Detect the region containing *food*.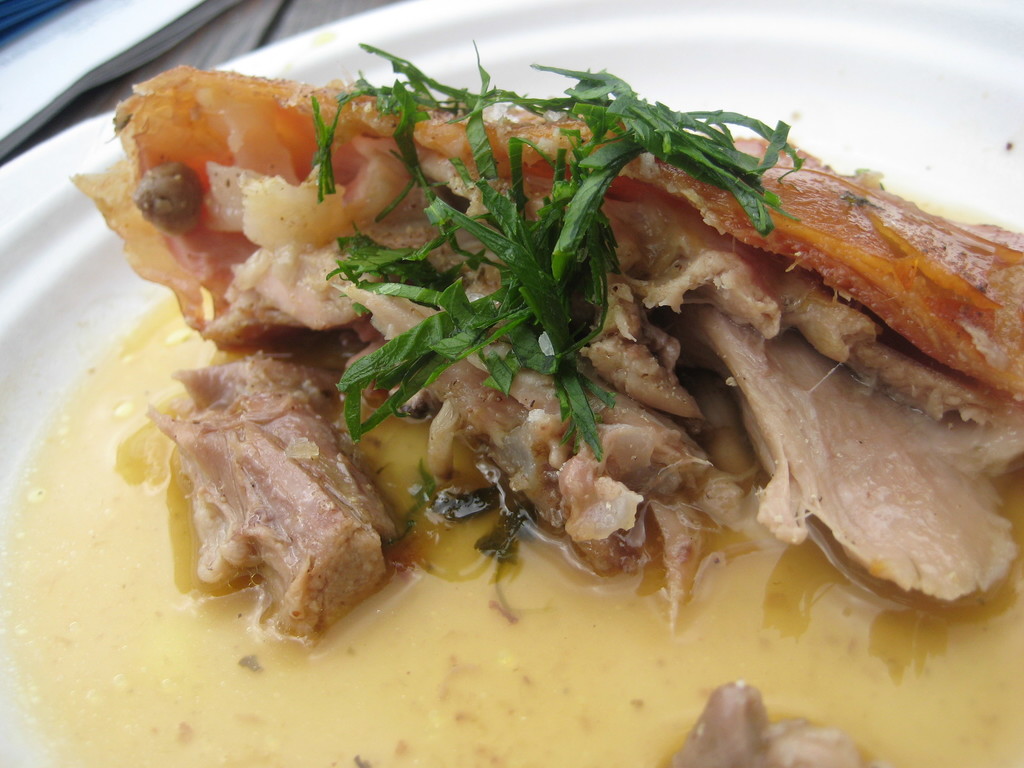
Rect(60, 60, 1023, 643).
